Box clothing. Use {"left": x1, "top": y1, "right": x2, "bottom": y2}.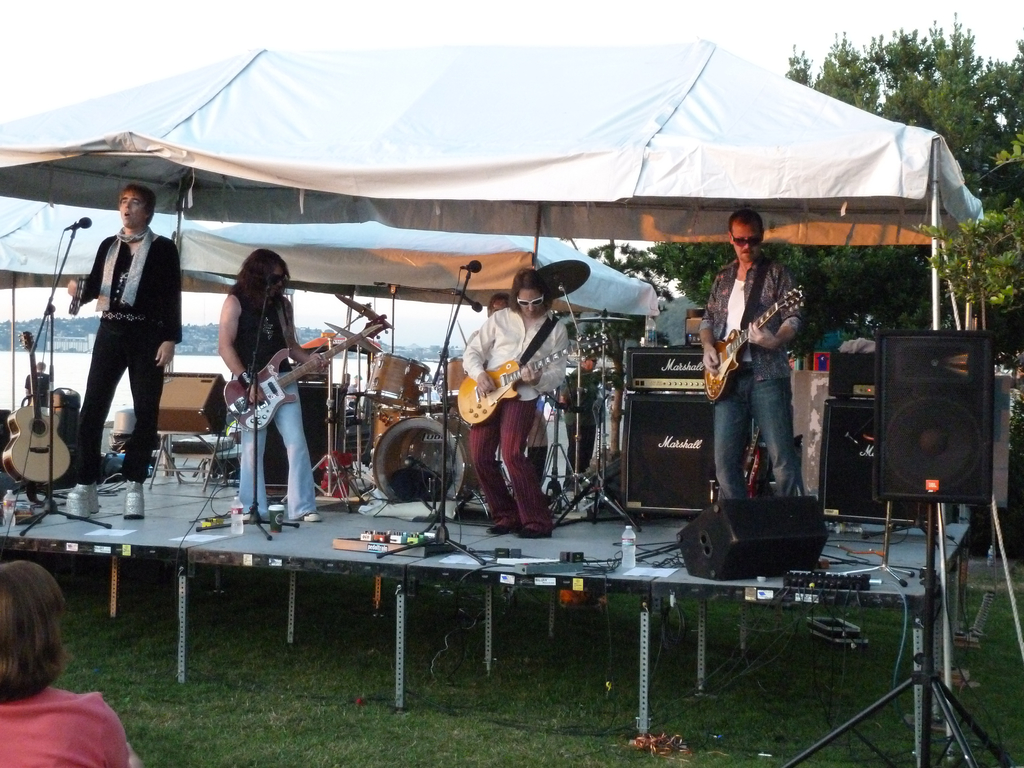
{"left": 694, "top": 236, "right": 812, "bottom": 497}.
